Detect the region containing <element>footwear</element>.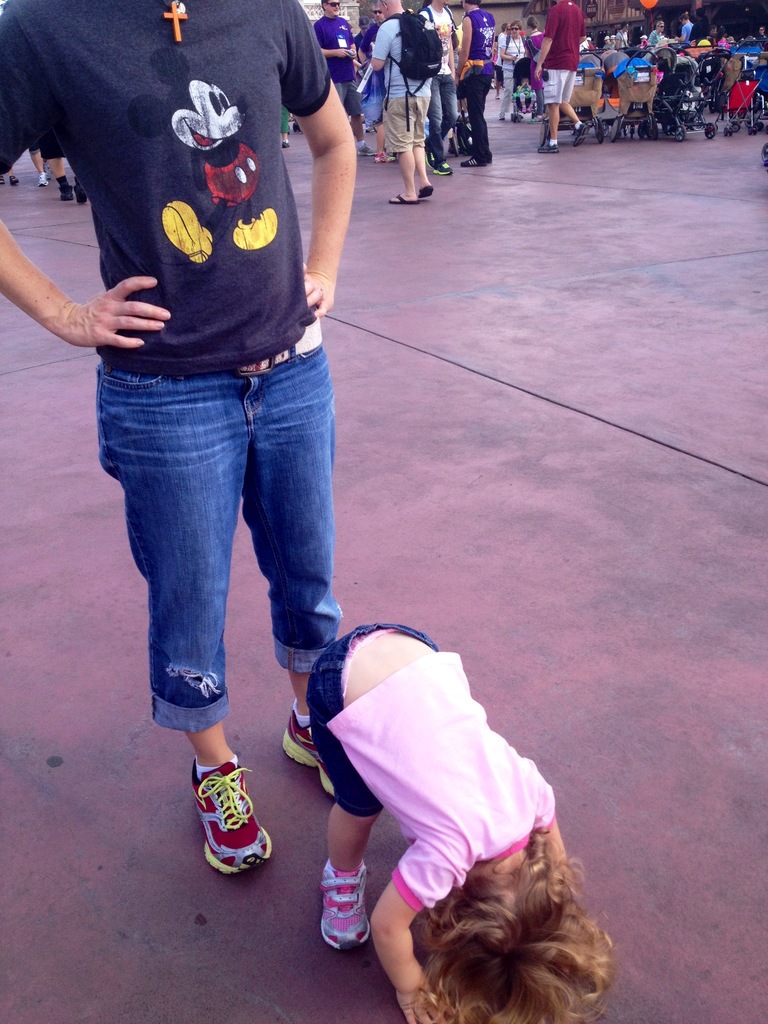
detection(69, 183, 85, 202).
